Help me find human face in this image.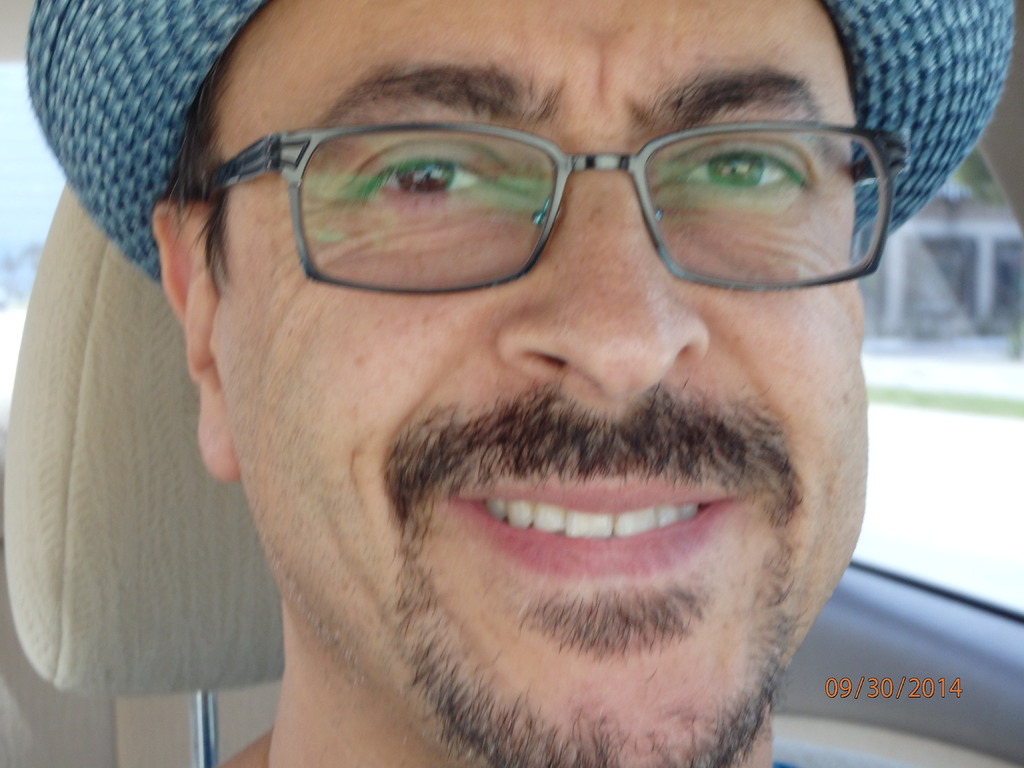
Found it: crop(204, 0, 874, 767).
